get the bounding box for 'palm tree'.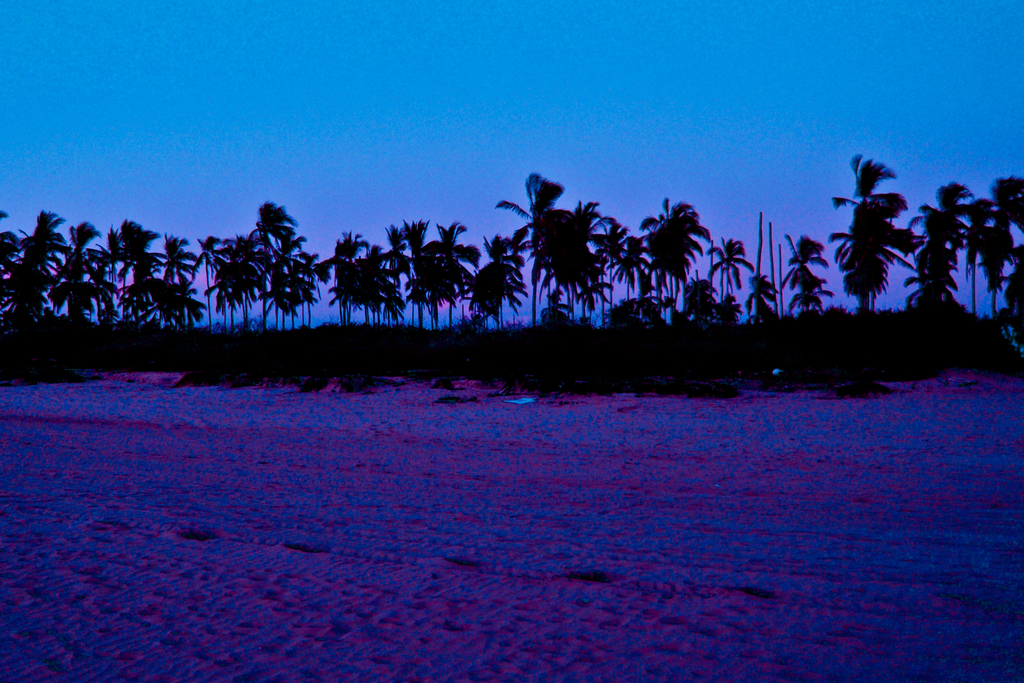
(833,154,926,338).
